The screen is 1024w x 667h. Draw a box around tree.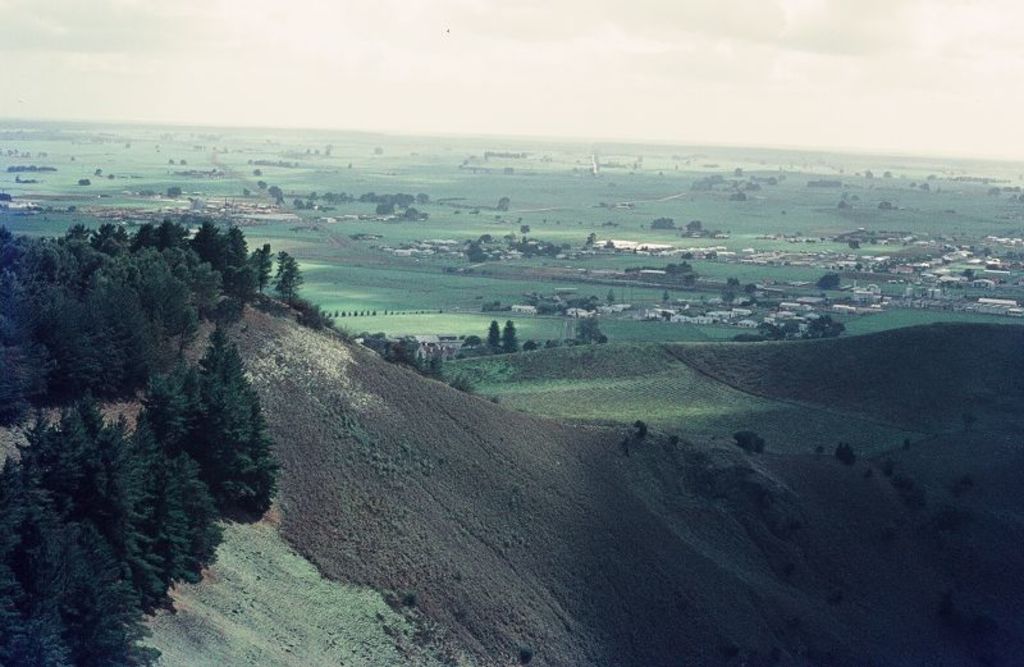
bbox=(520, 645, 530, 666).
